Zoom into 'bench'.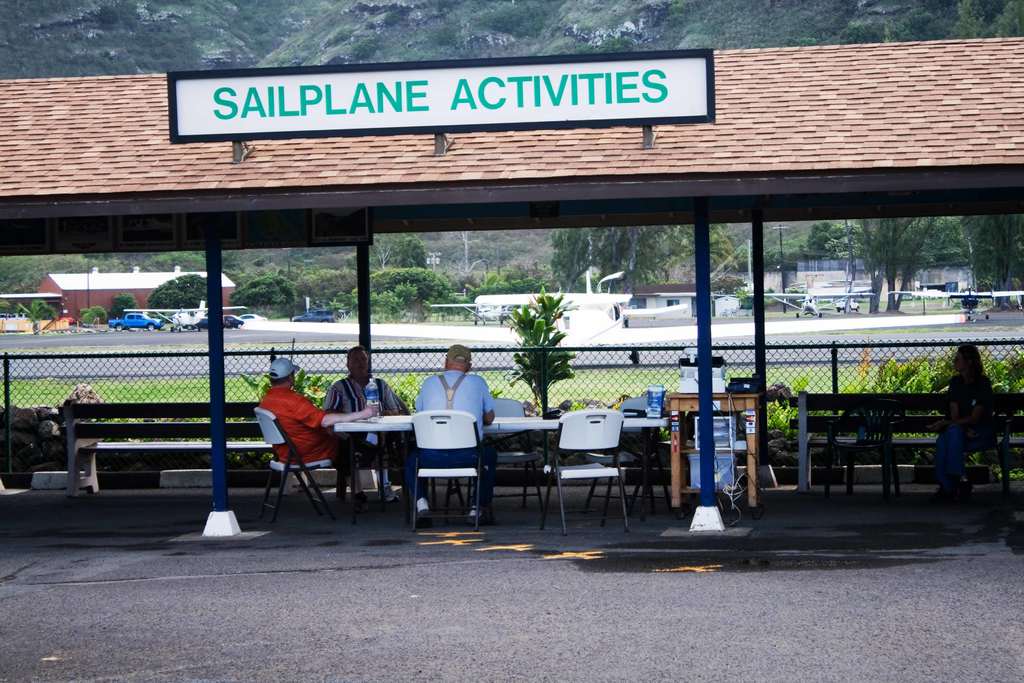
Zoom target: (67,399,271,494).
